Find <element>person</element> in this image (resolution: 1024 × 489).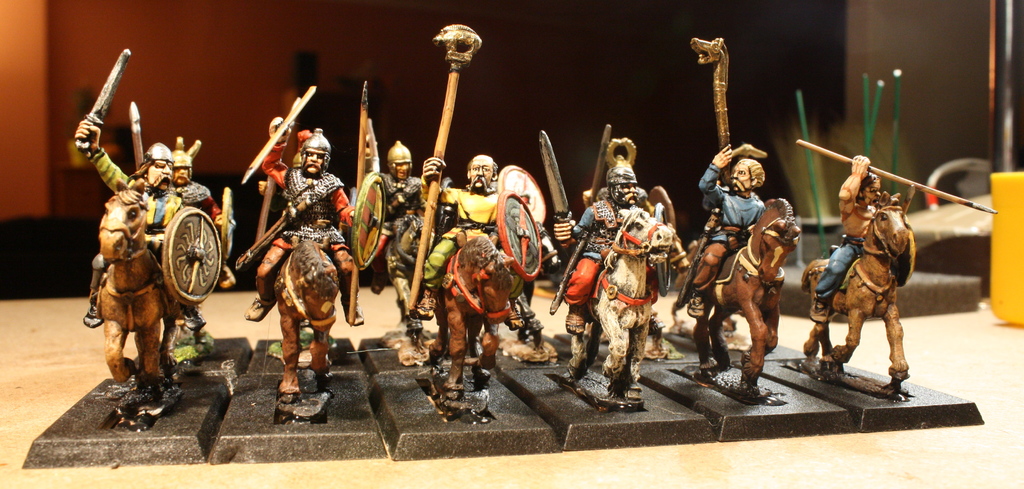
bbox(245, 113, 367, 331).
